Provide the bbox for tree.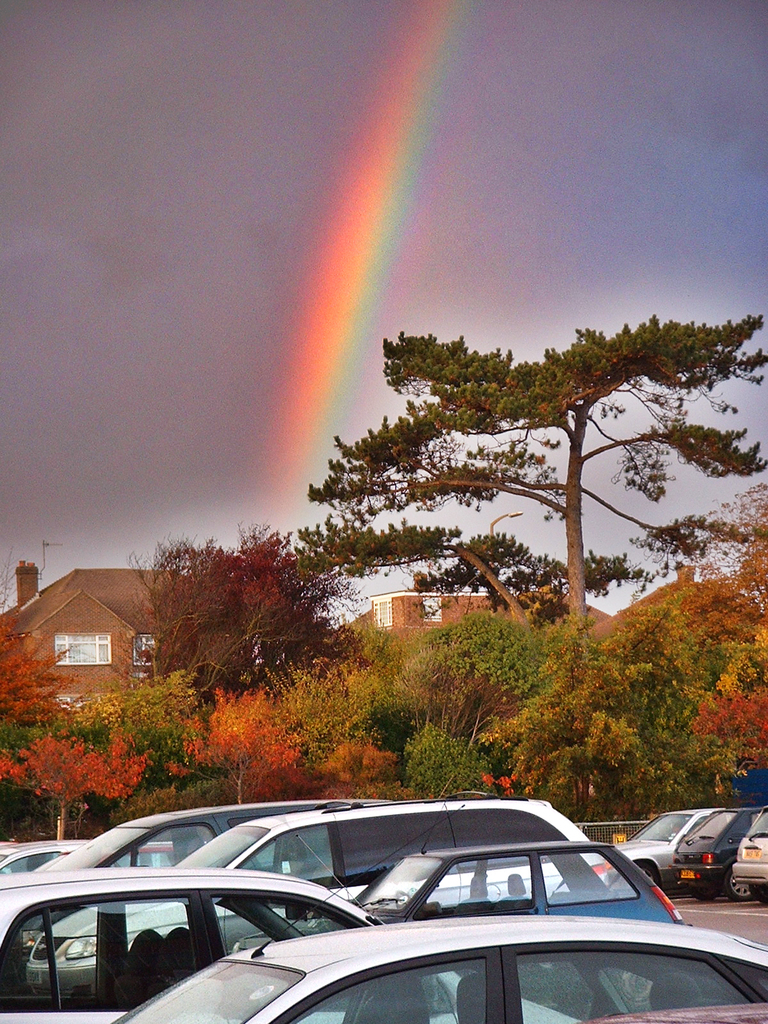
l=175, t=683, r=301, b=803.
